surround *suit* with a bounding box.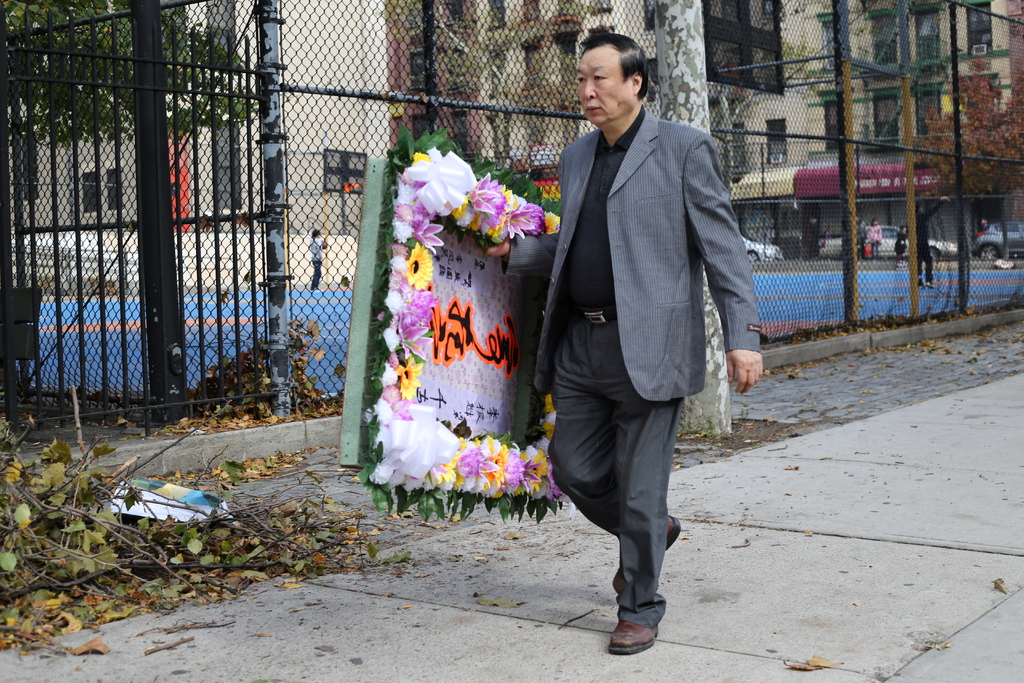
left=522, top=36, right=749, bottom=626.
